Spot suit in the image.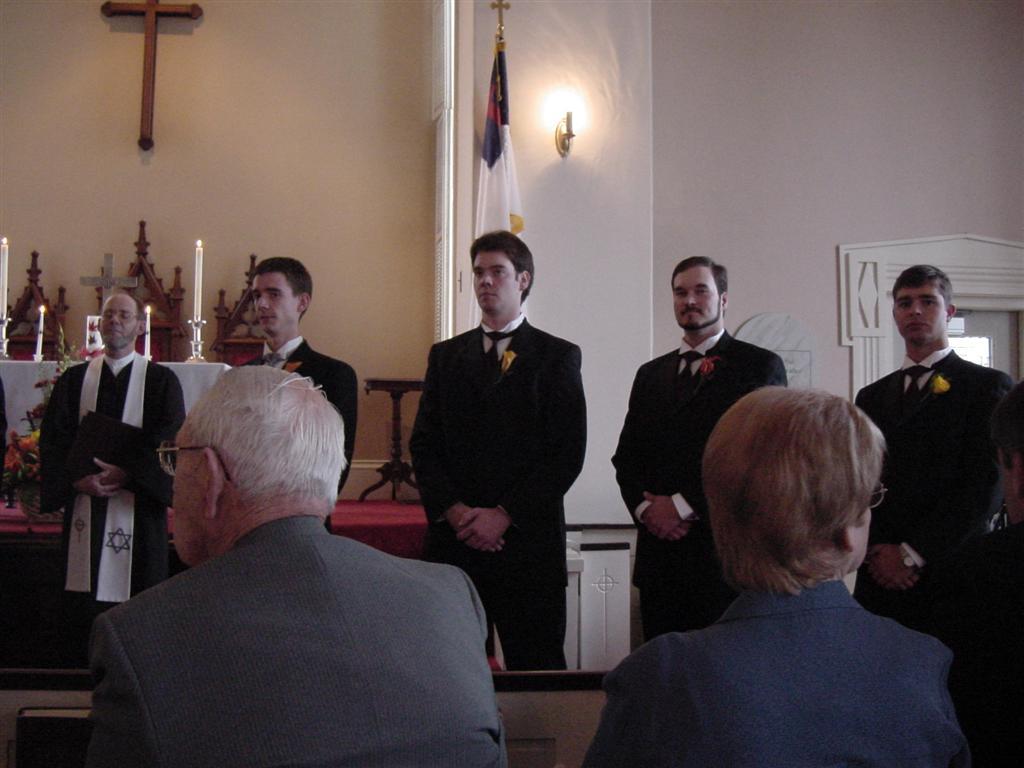
suit found at x1=608, y1=326, x2=793, y2=642.
